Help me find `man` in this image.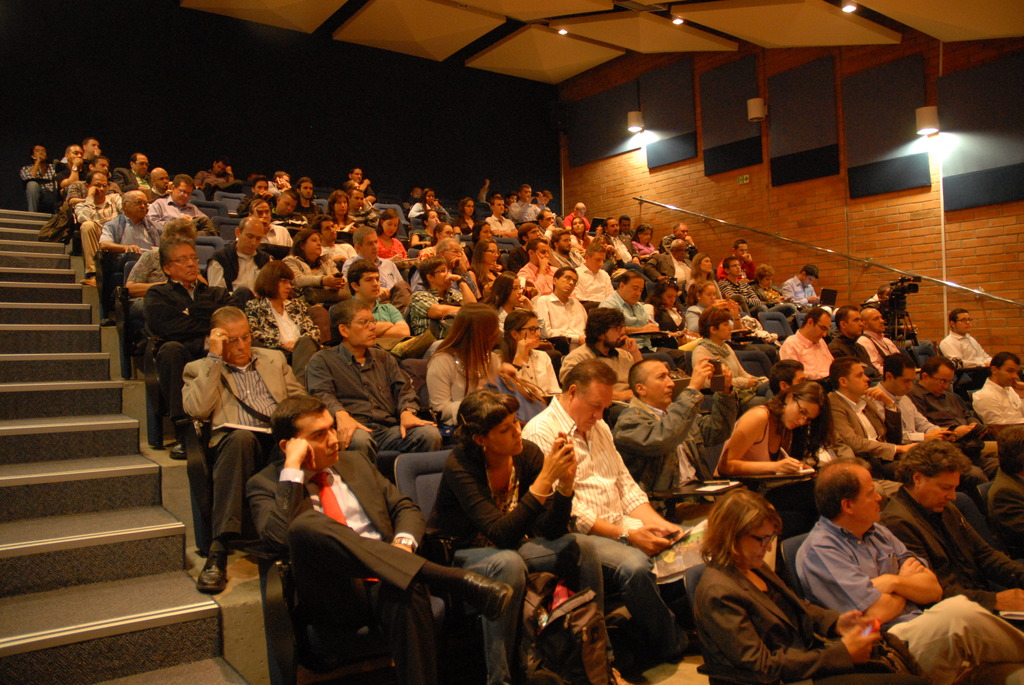
Found it: l=721, t=256, r=766, b=319.
